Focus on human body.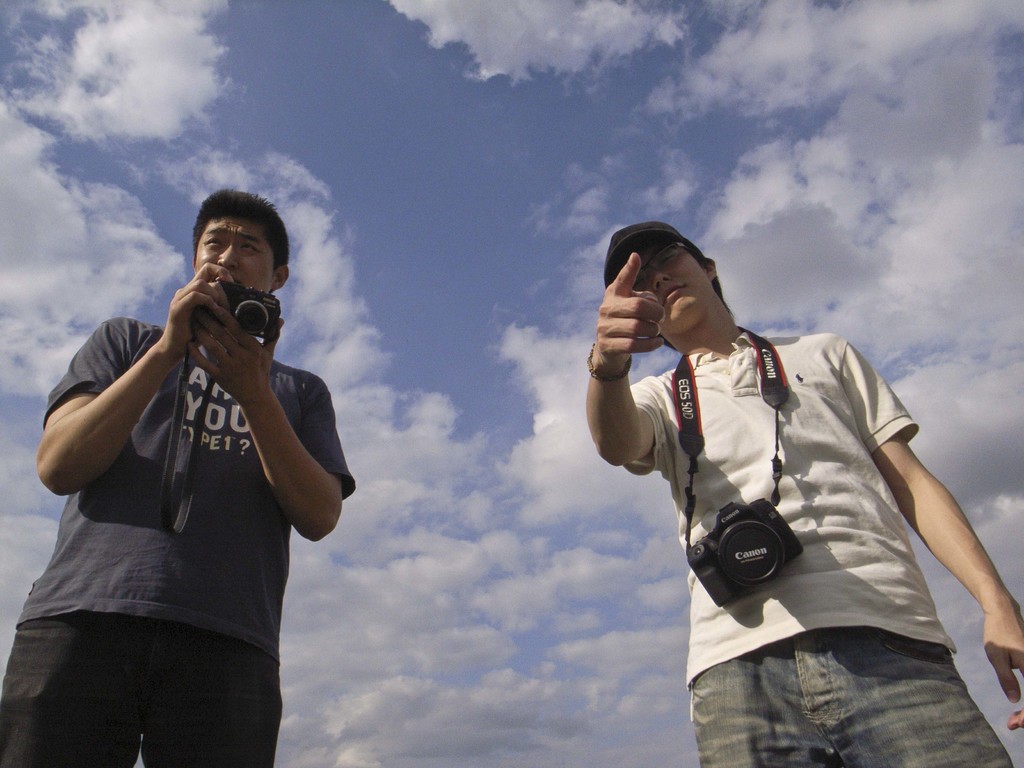
Focused at [25, 193, 347, 767].
